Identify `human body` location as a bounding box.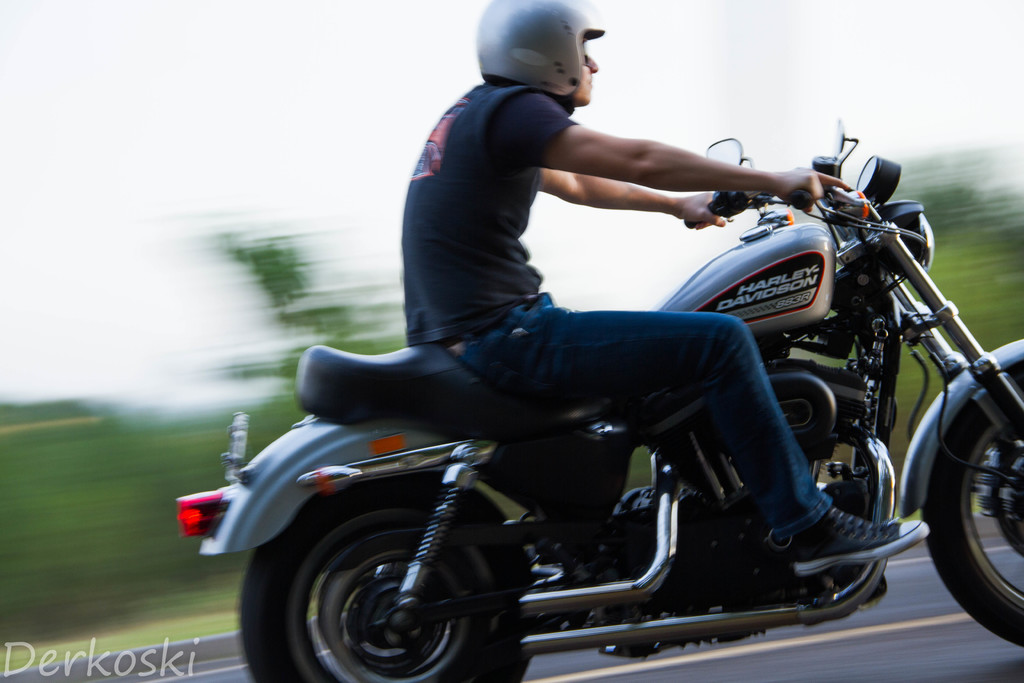
l=404, t=0, r=930, b=566.
